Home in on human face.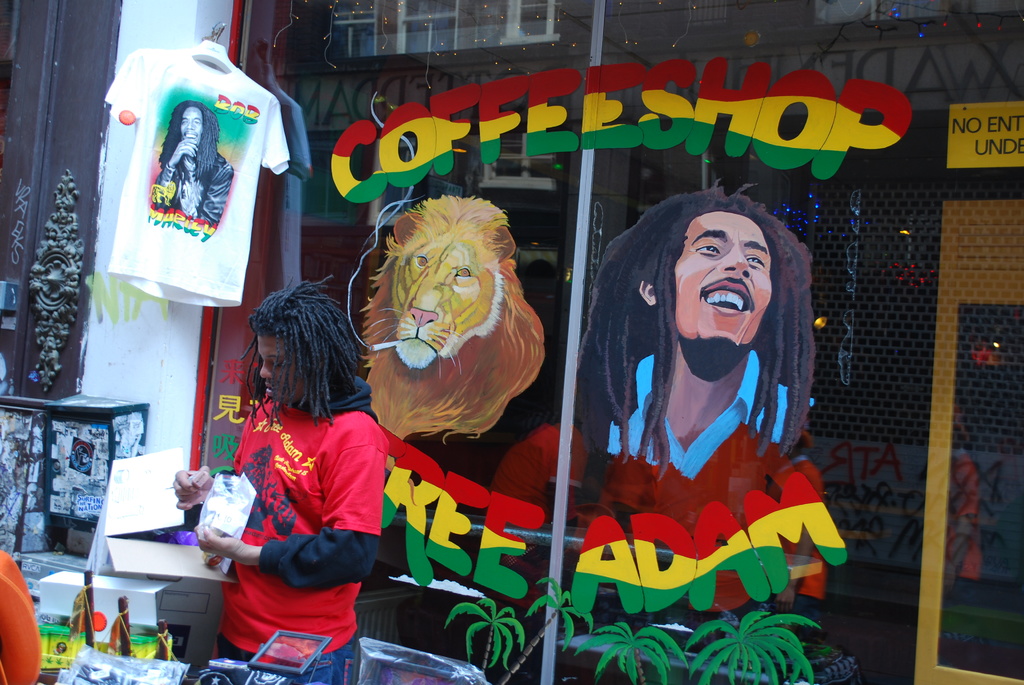
Homed in at rect(673, 210, 770, 343).
